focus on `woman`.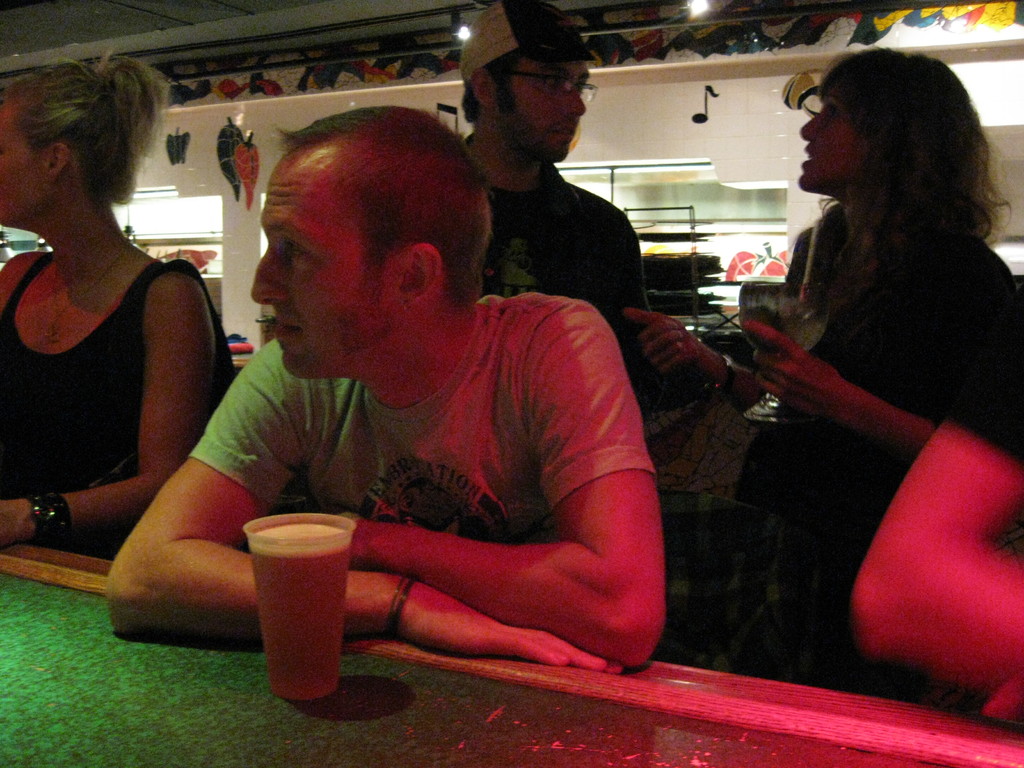
Focused at 691 77 972 748.
